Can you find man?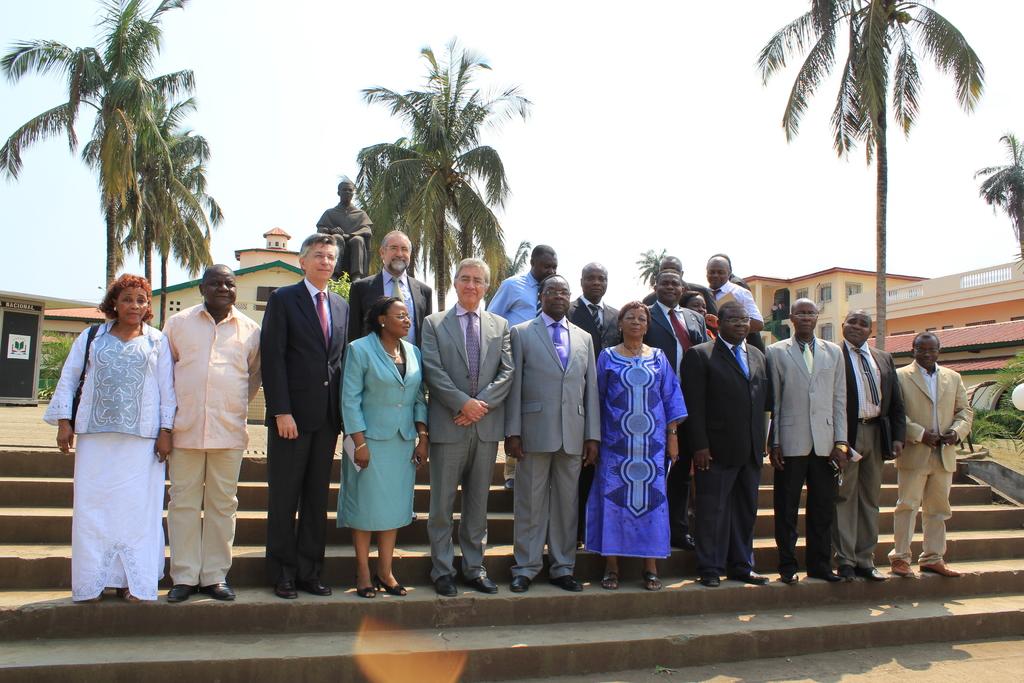
Yes, bounding box: box=[259, 231, 348, 602].
